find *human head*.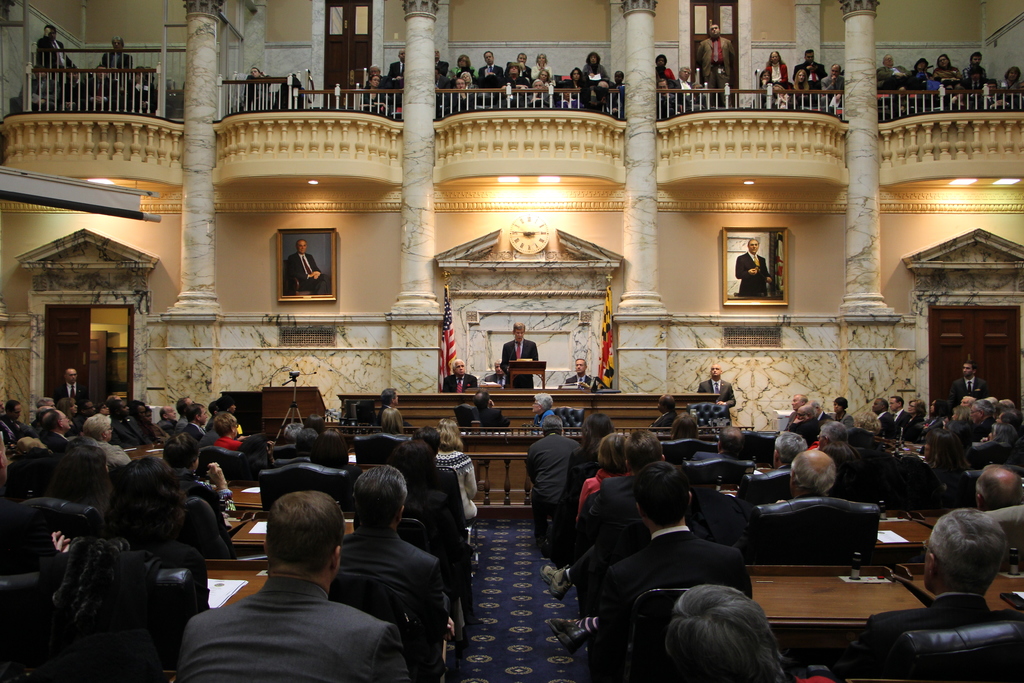
locate(517, 52, 528, 65).
